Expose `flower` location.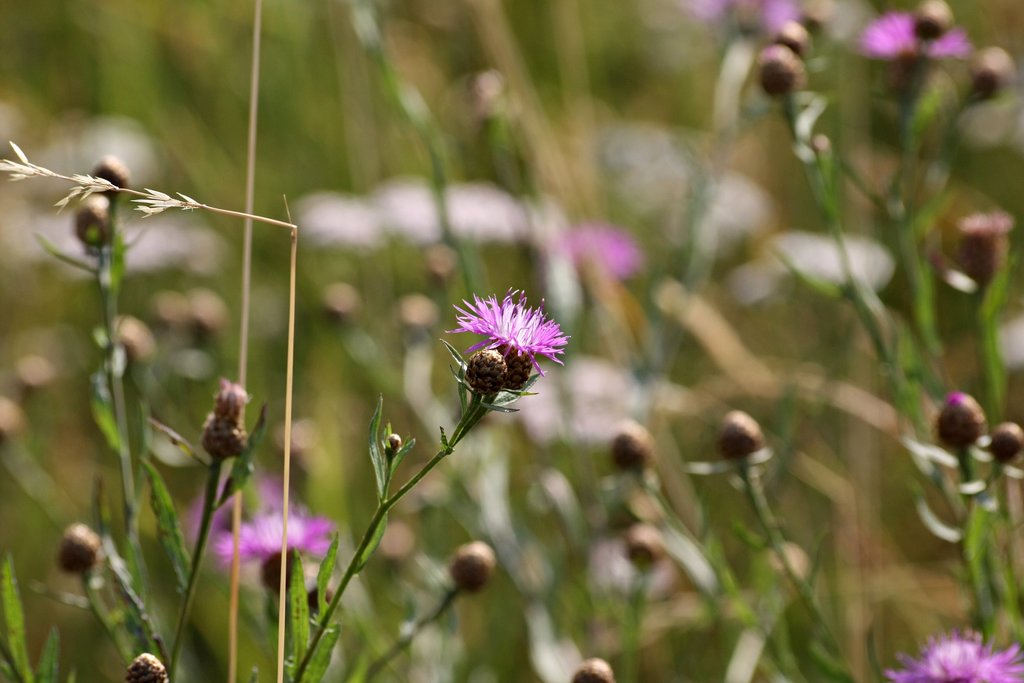
Exposed at rect(540, 222, 649, 299).
